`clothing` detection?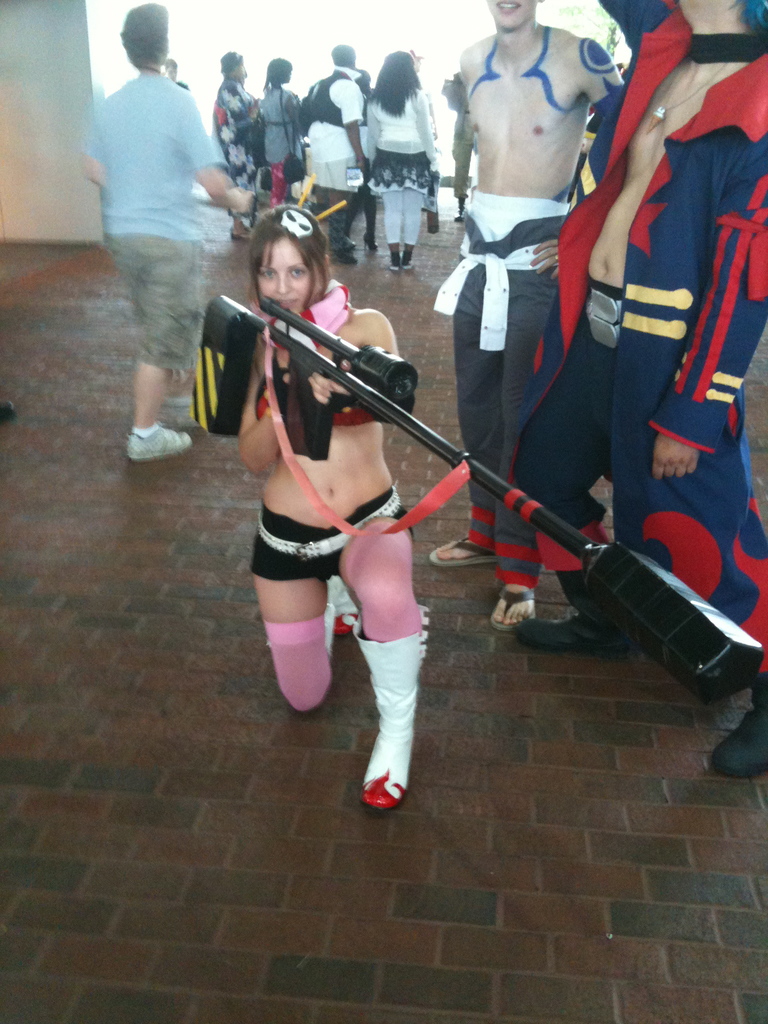
BBox(261, 90, 296, 202)
